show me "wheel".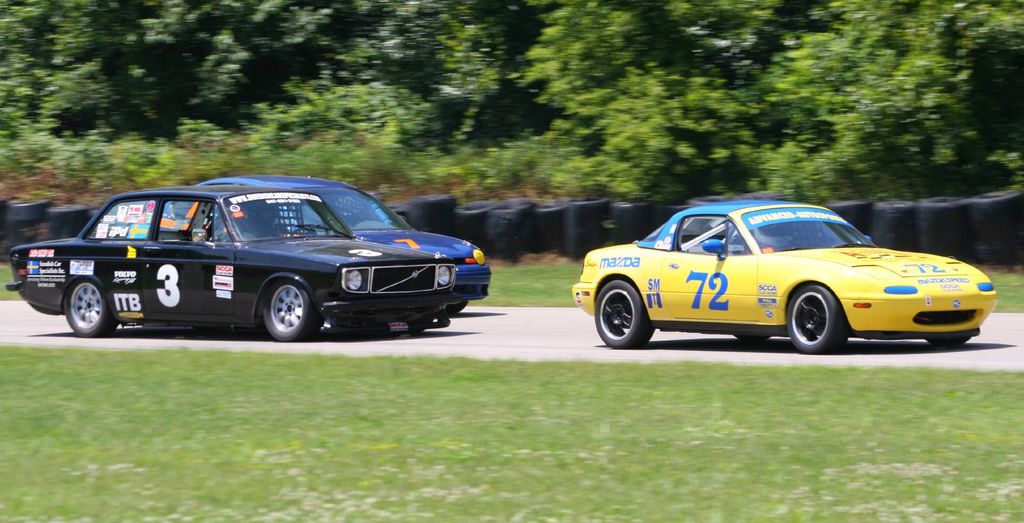
"wheel" is here: [left=735, top=331, right=768, bottom=344].
